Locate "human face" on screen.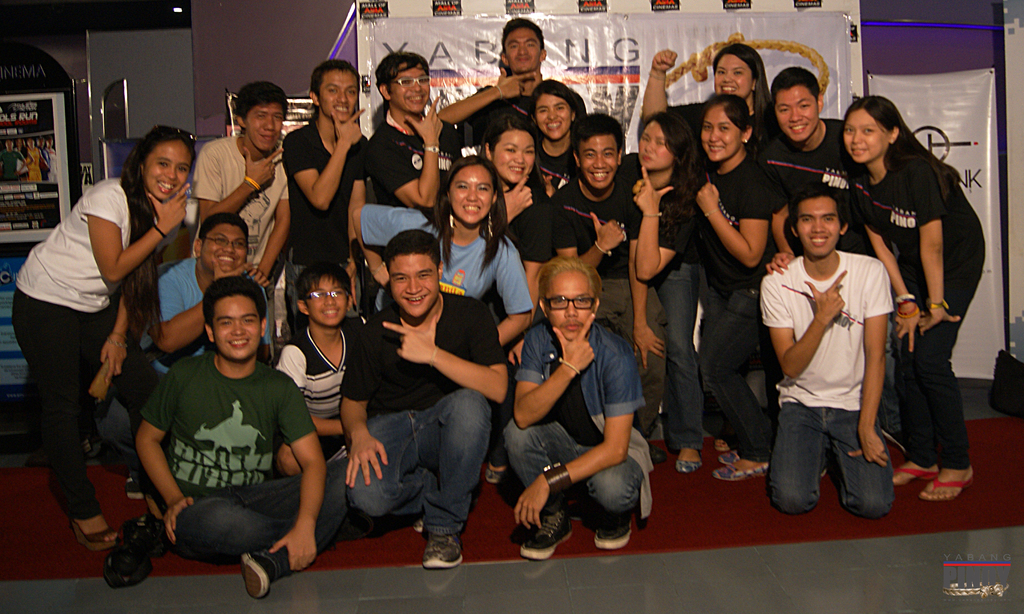
On screen at (637,119,666,172).
